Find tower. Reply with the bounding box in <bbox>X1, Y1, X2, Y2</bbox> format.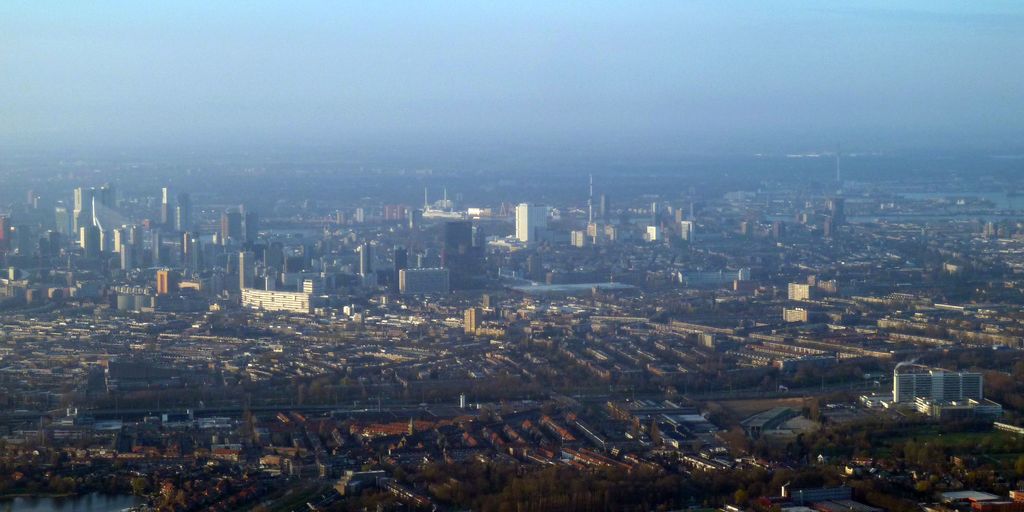
<bbox>113, 218, 135, 284</bbox>.
